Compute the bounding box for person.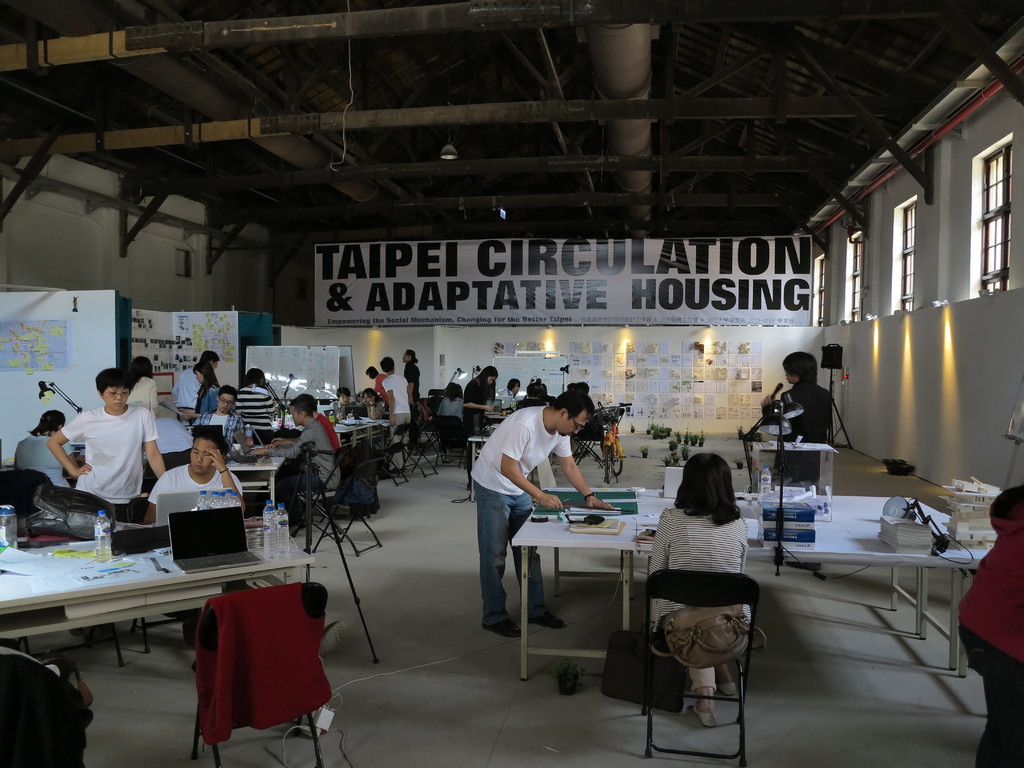
bbox=(138, 427, 254, 655).
